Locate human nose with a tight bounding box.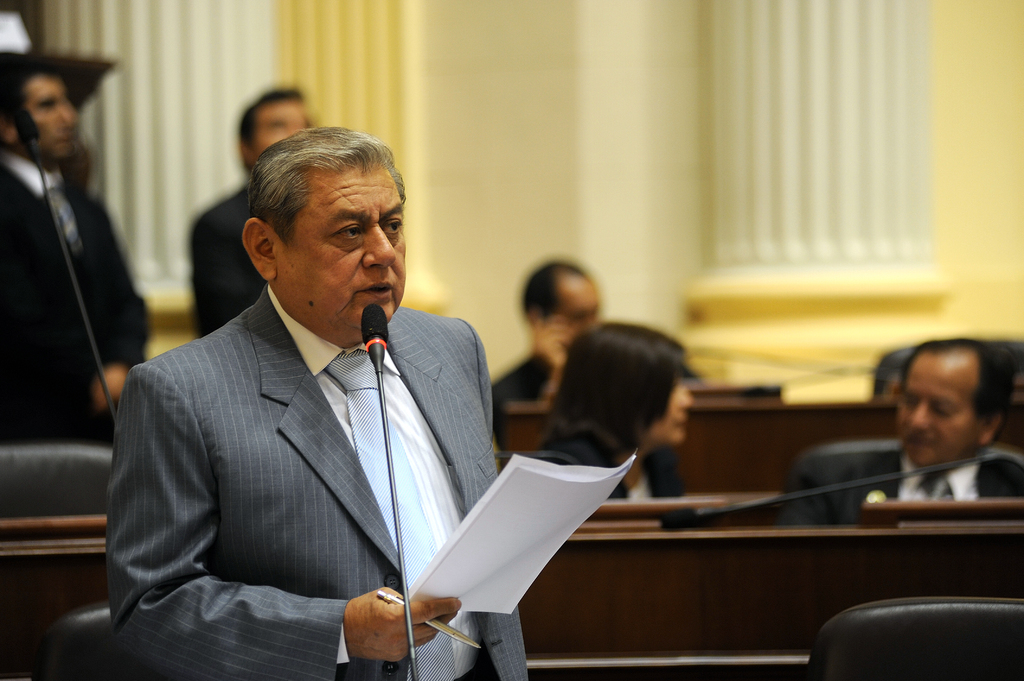
[681,387,687,408].
